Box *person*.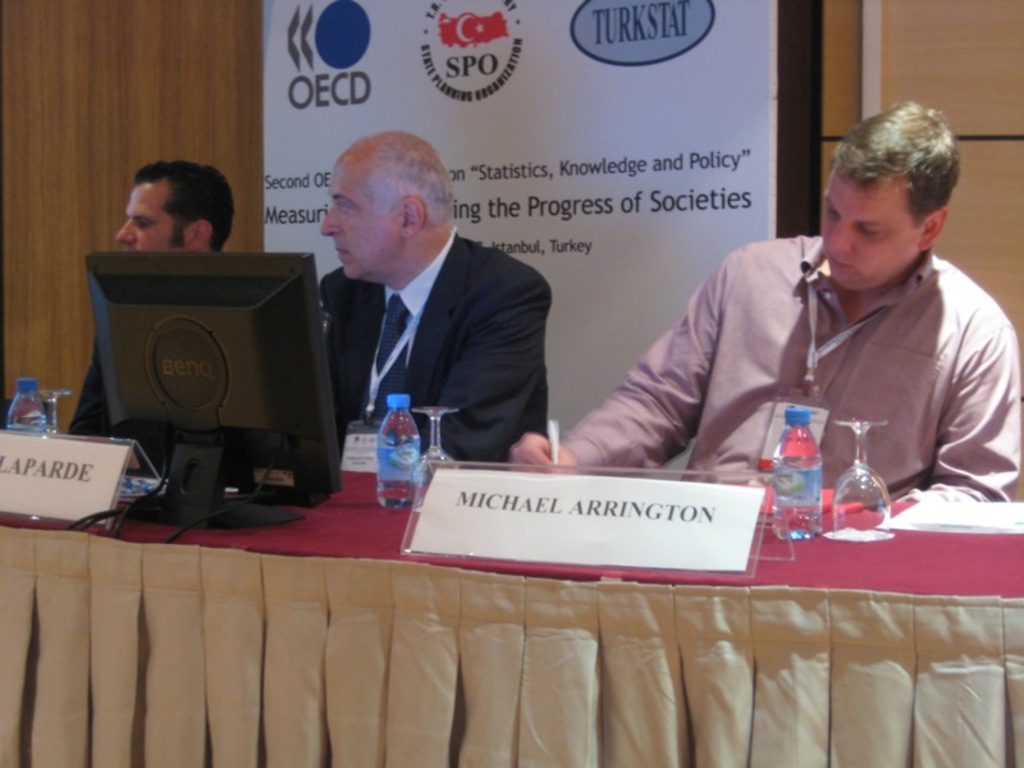
{"x1": 300, "y1": 110, "x2": 548, "y2": 512}.
